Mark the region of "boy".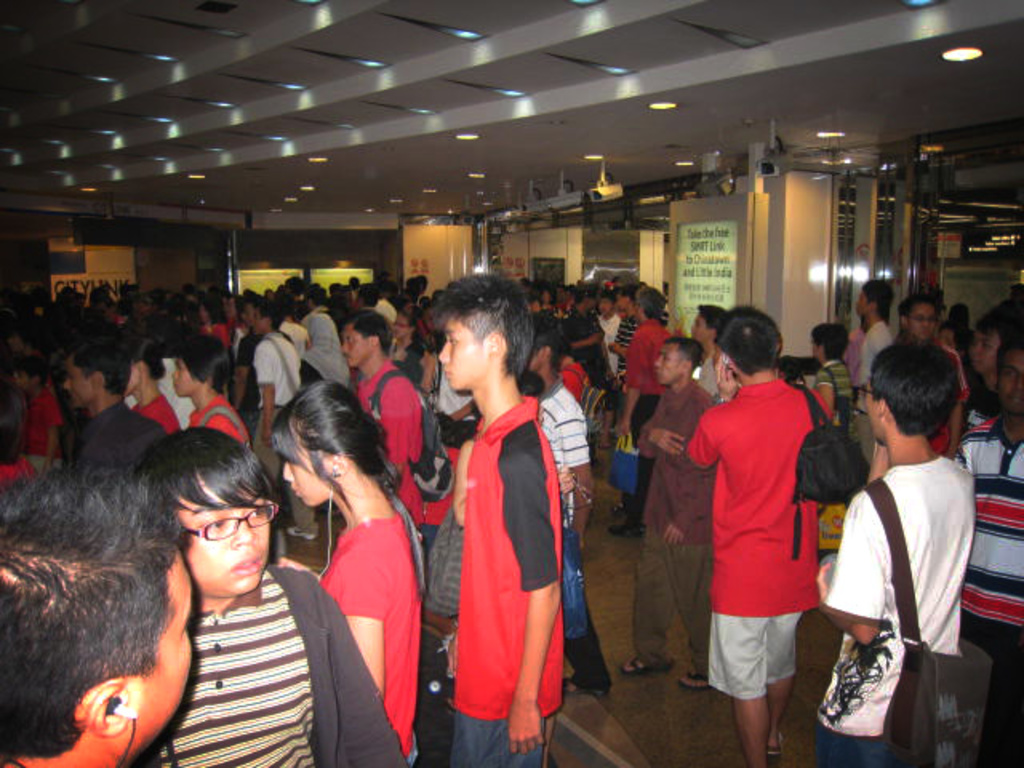
Region: <bbox>672, 275, 859, 760</bbox>.
